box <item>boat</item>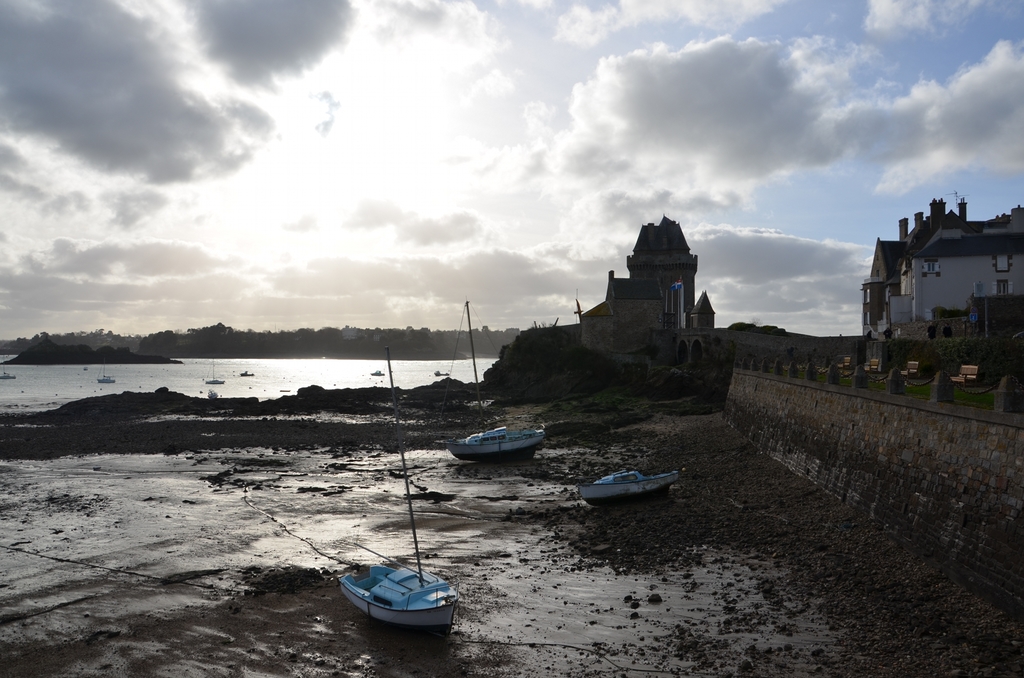
{"x1": 92, "y1": 375, "x2": 116, "y2": 381}
